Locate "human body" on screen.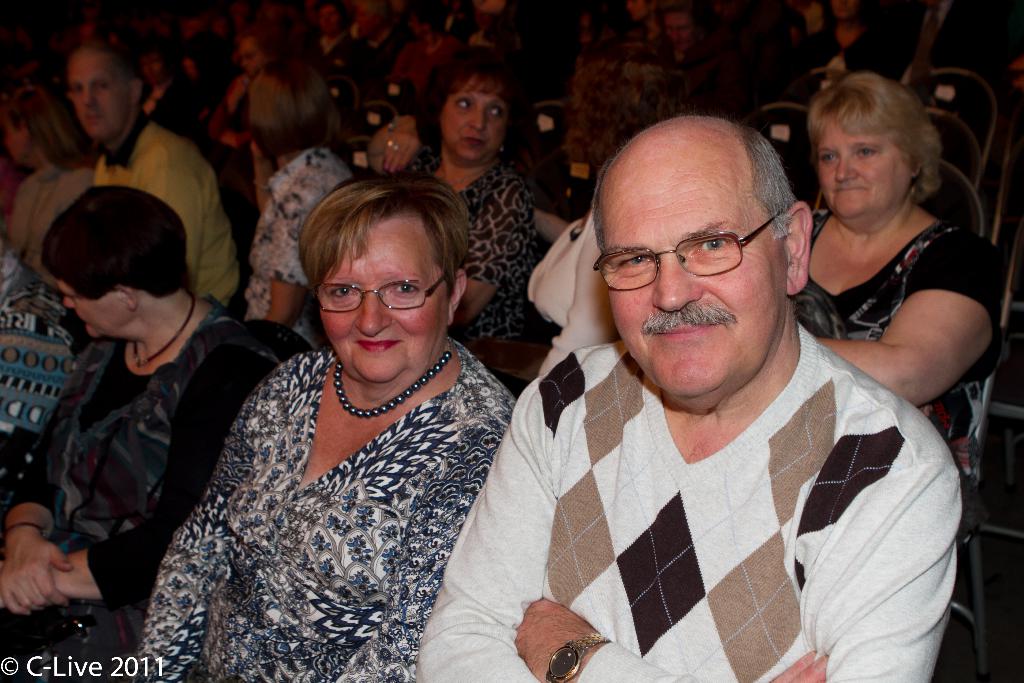
On screen at detection(242, 142, 357, 337).
